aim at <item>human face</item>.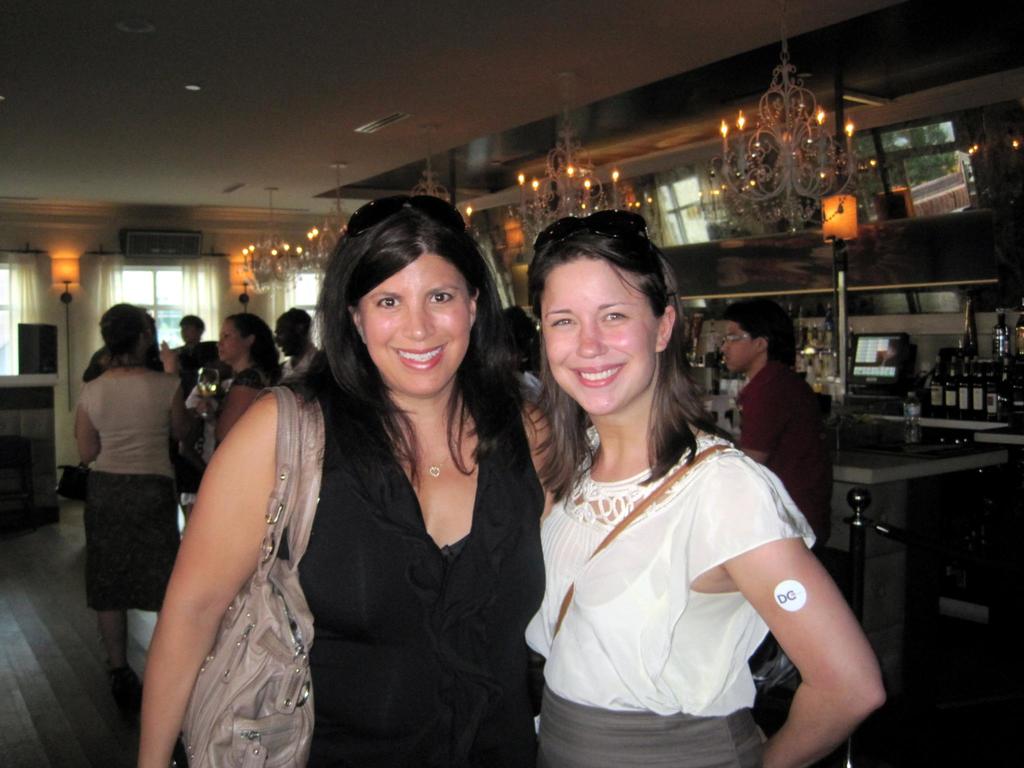
Aimed at (223,322,248,363).
